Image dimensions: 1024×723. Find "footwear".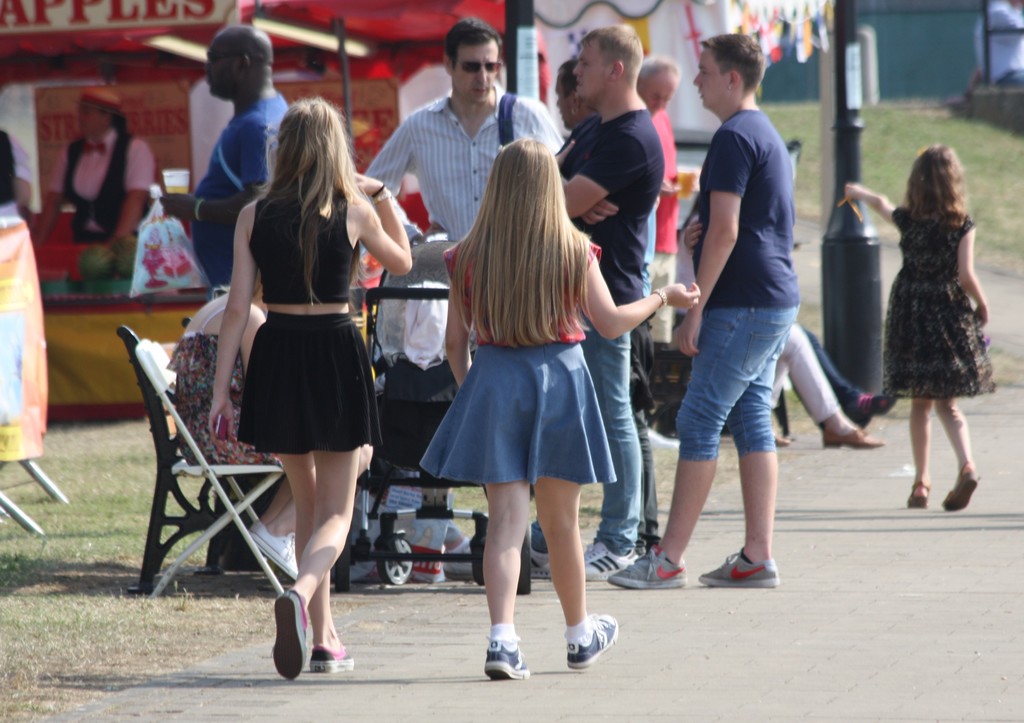
rect(610, 542, 692, 591).
